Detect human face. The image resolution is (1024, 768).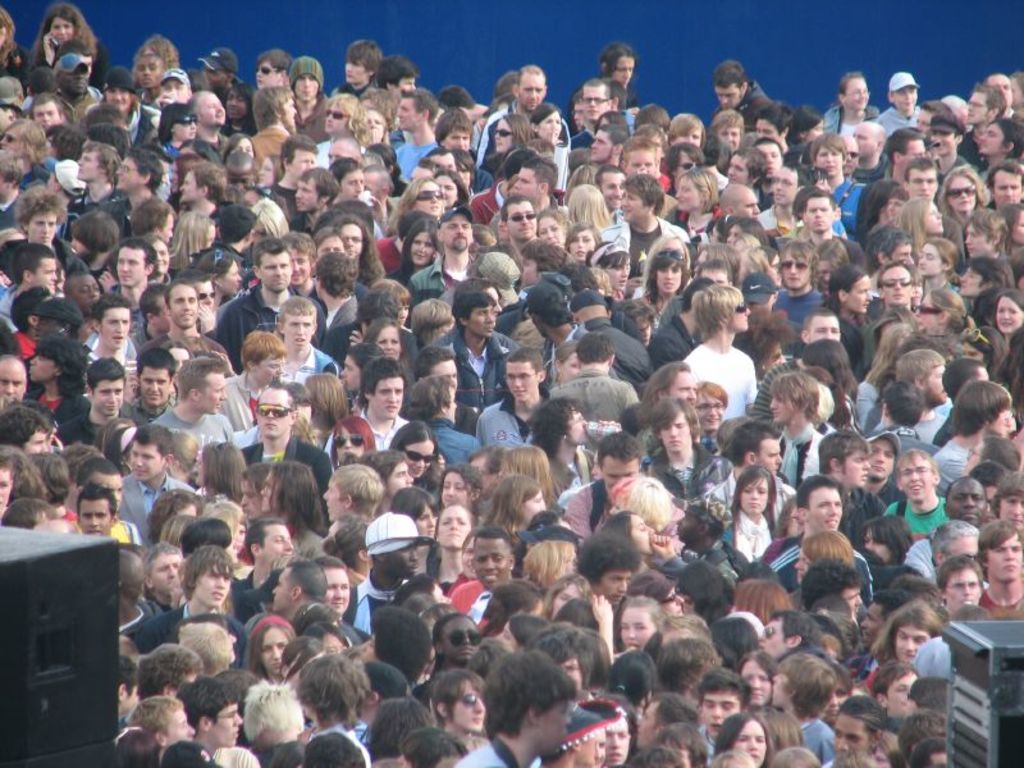
locate(657, 262, 681, 293).
